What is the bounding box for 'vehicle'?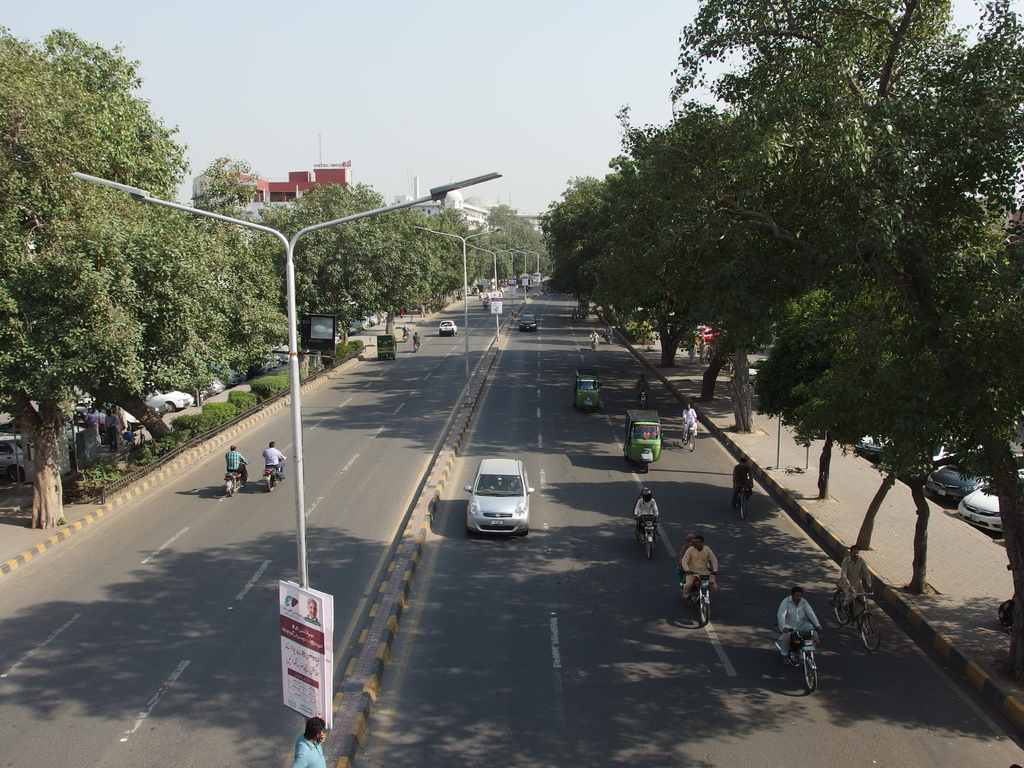
(461,470,541,547).
